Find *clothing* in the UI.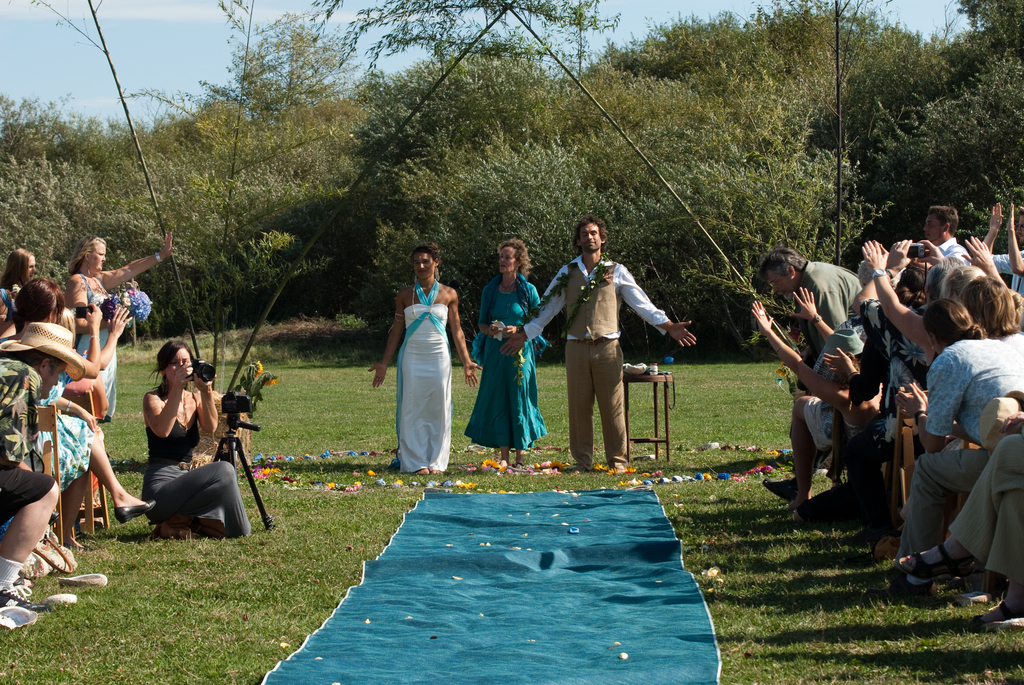
UI element at bbox=[520, 255, 669, 474].
